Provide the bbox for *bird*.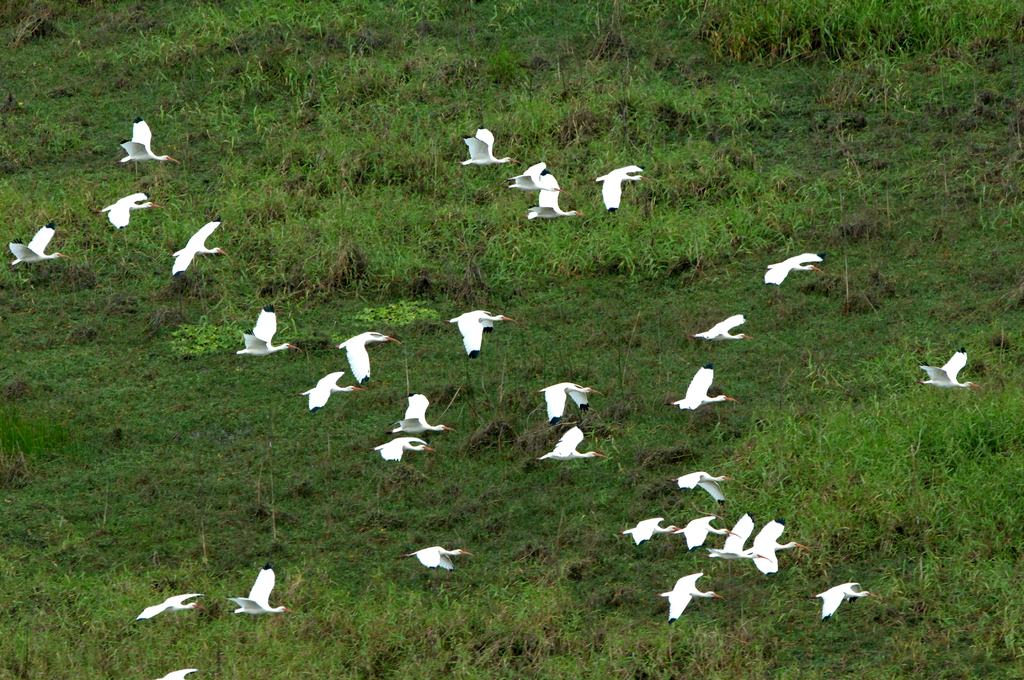
BBox(693, 319, 752, 344).
